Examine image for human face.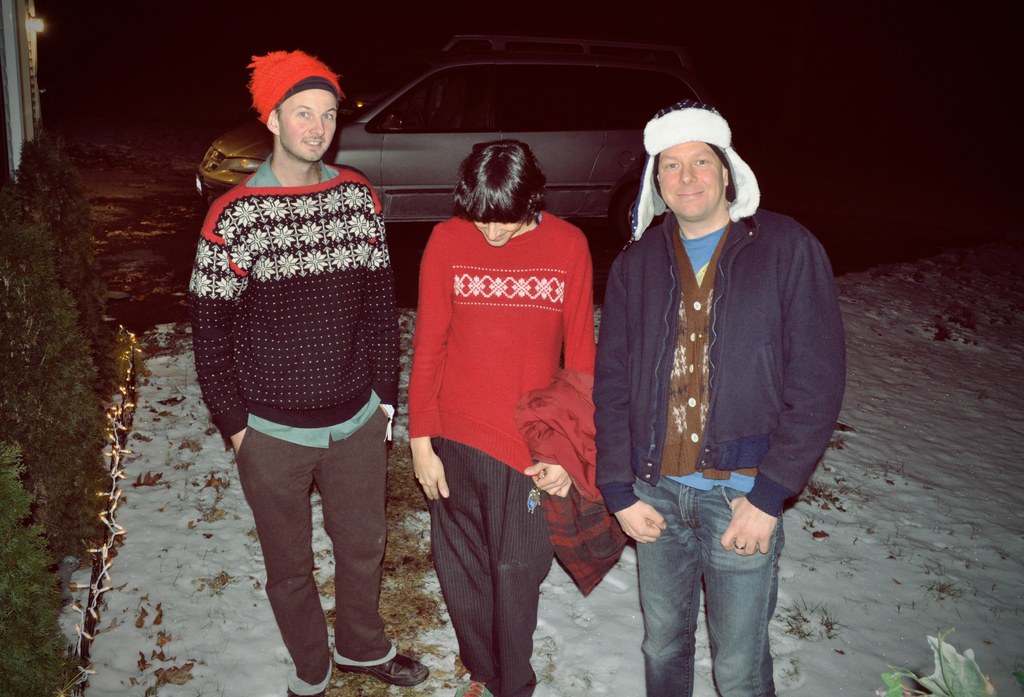
Examination result: (661, 142, 726, 222).
